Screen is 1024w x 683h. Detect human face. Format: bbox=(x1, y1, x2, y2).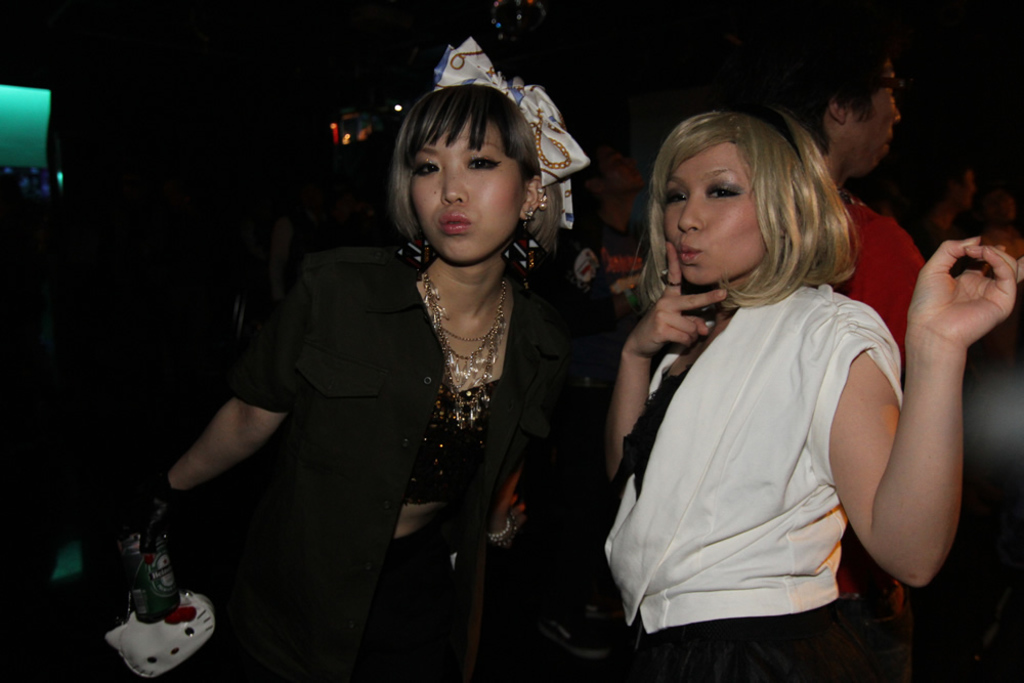
bbox=(847, 53, 901, 172).
